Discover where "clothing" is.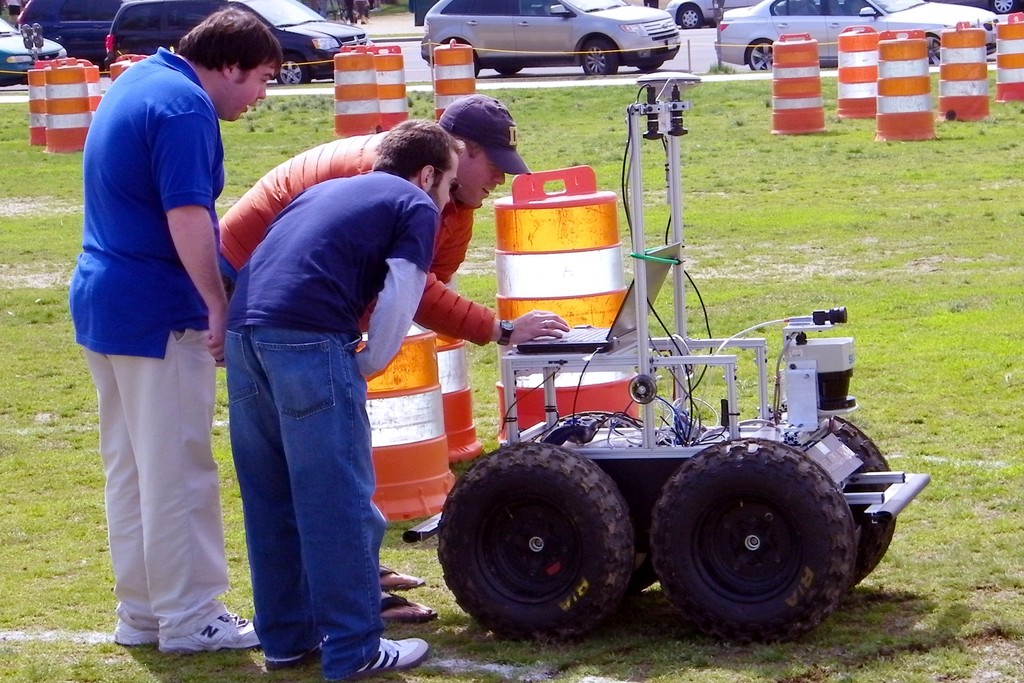
Discovered at (223,173,439,682).
